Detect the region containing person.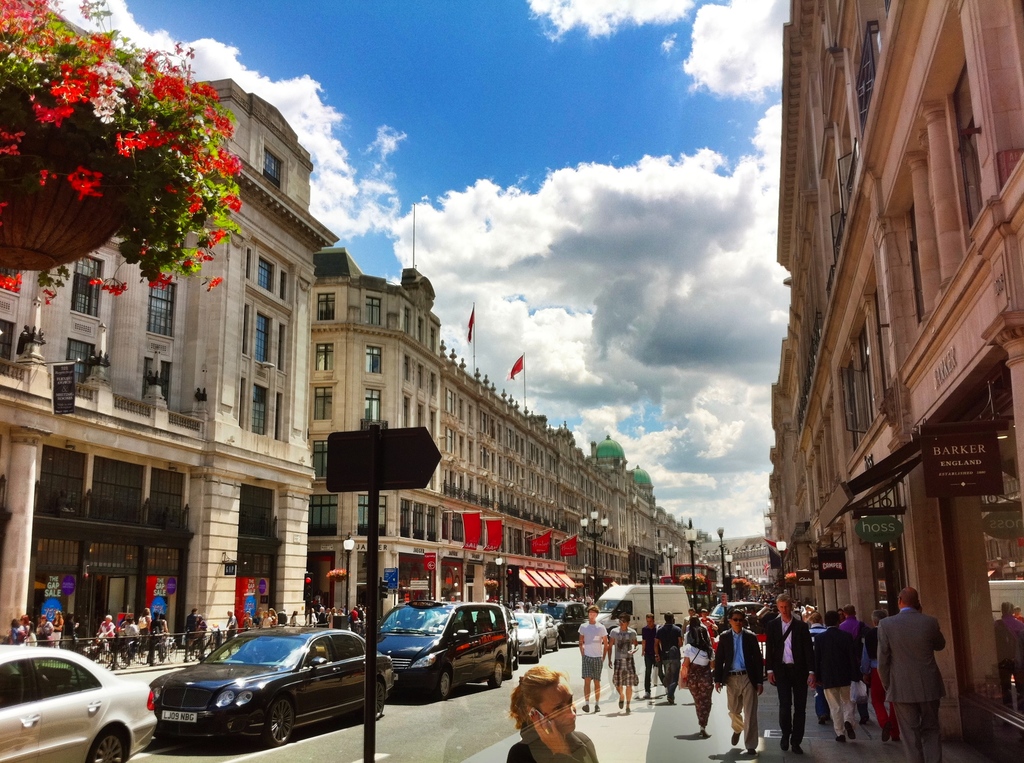
[left=716, top=607, right=758, bottom=756].
